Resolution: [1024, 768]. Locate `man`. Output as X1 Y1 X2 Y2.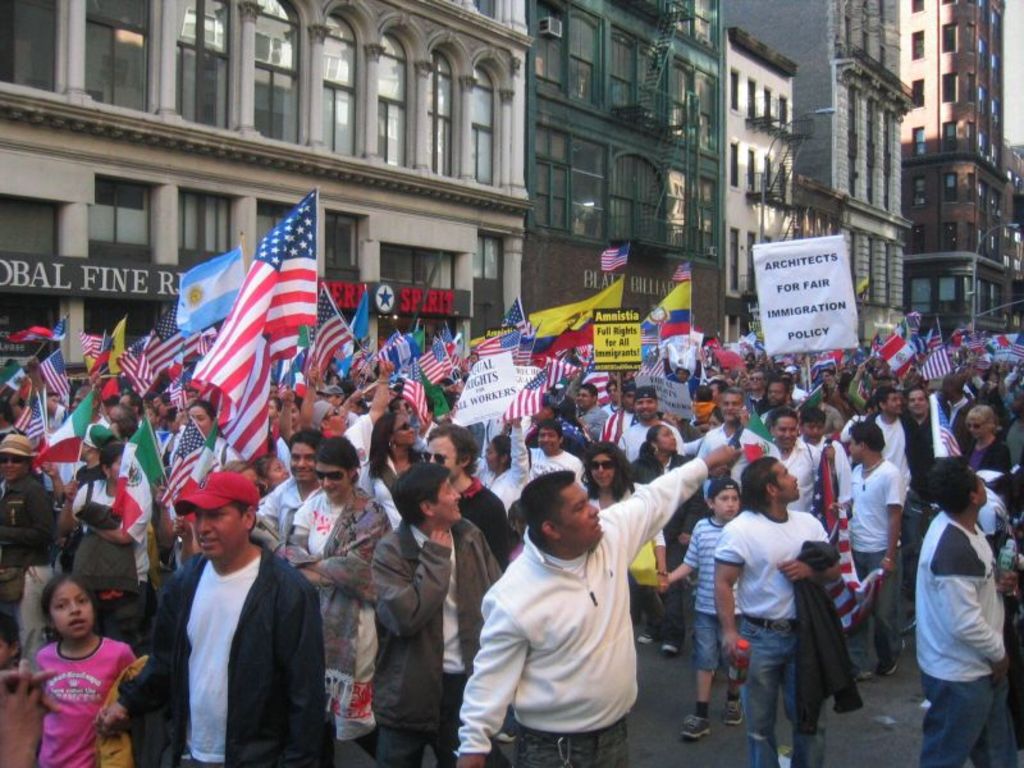
426 424 522 566.
